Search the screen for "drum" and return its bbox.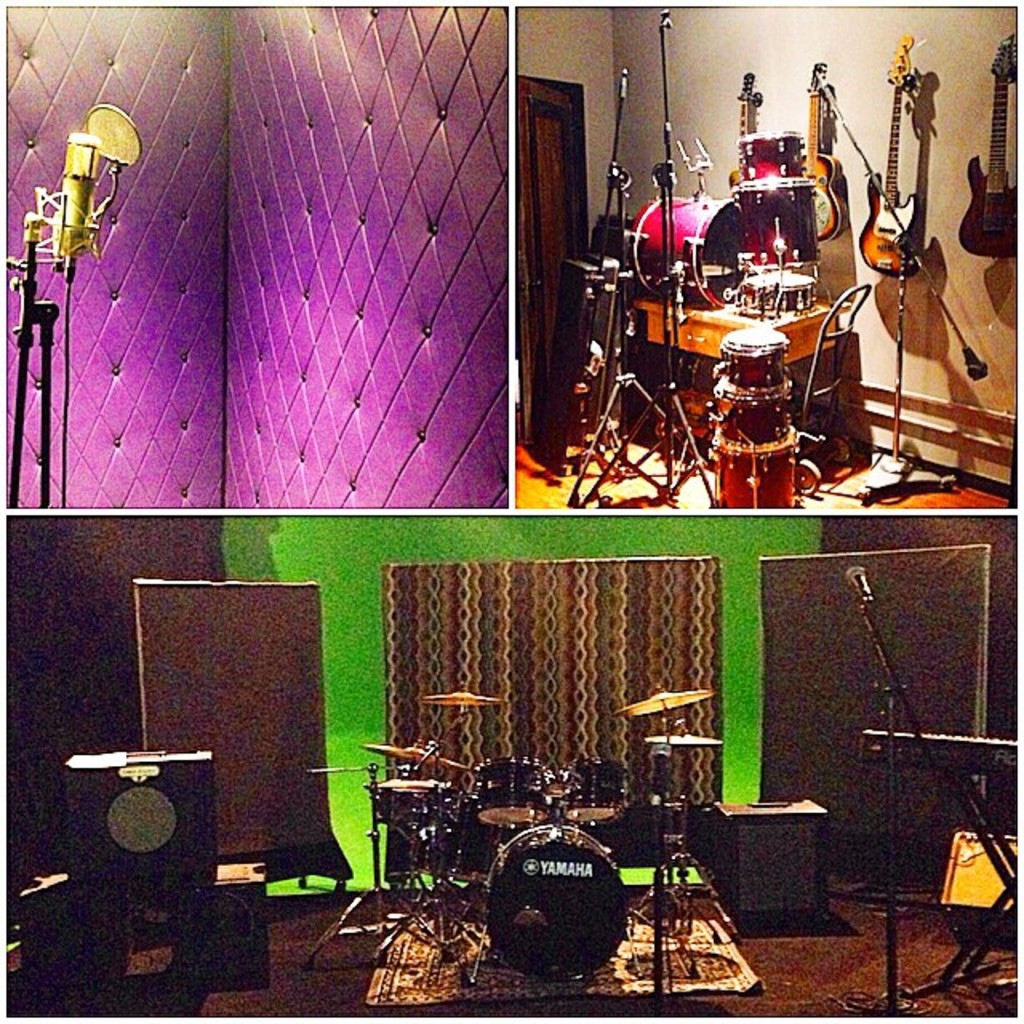
Found: <bbox>741, 179, 822, 272</bbox>.
